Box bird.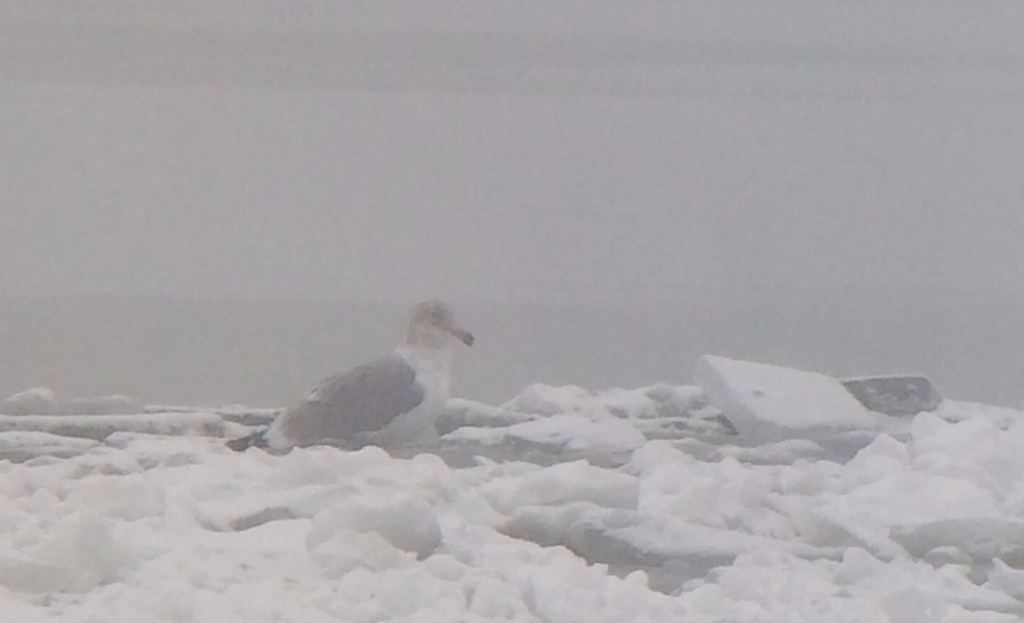
bbox(216, 295, 493, 458).
